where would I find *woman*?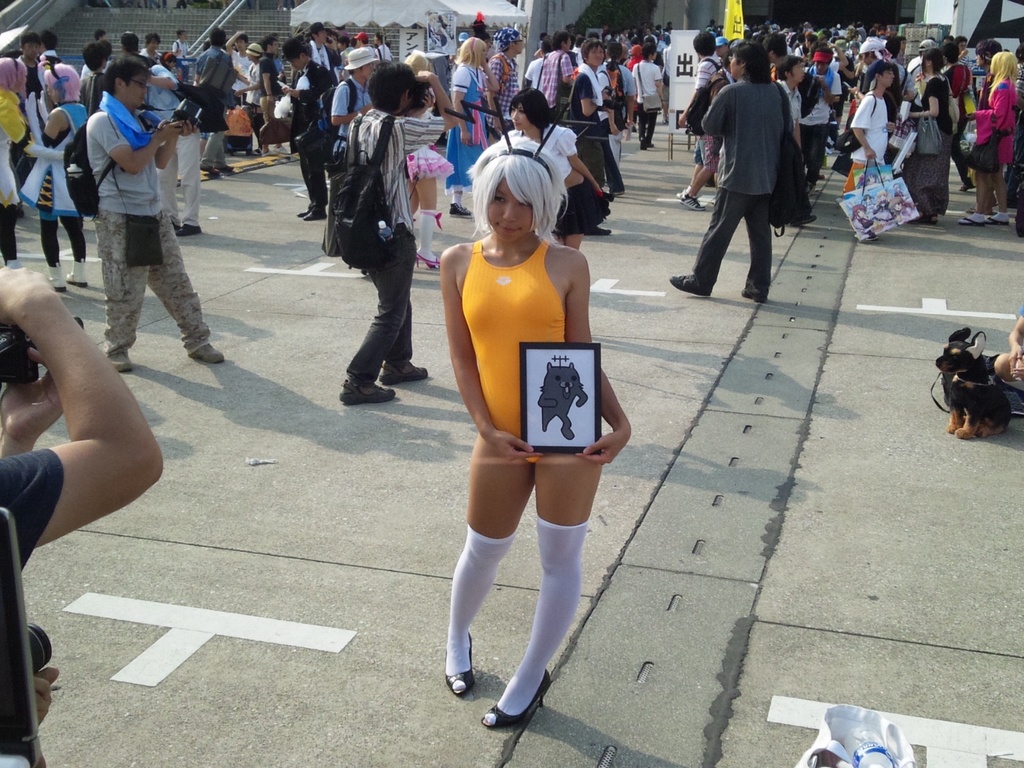
At {"x1": 904, "y1": 49, "x2": 954, "y2": 223}.
